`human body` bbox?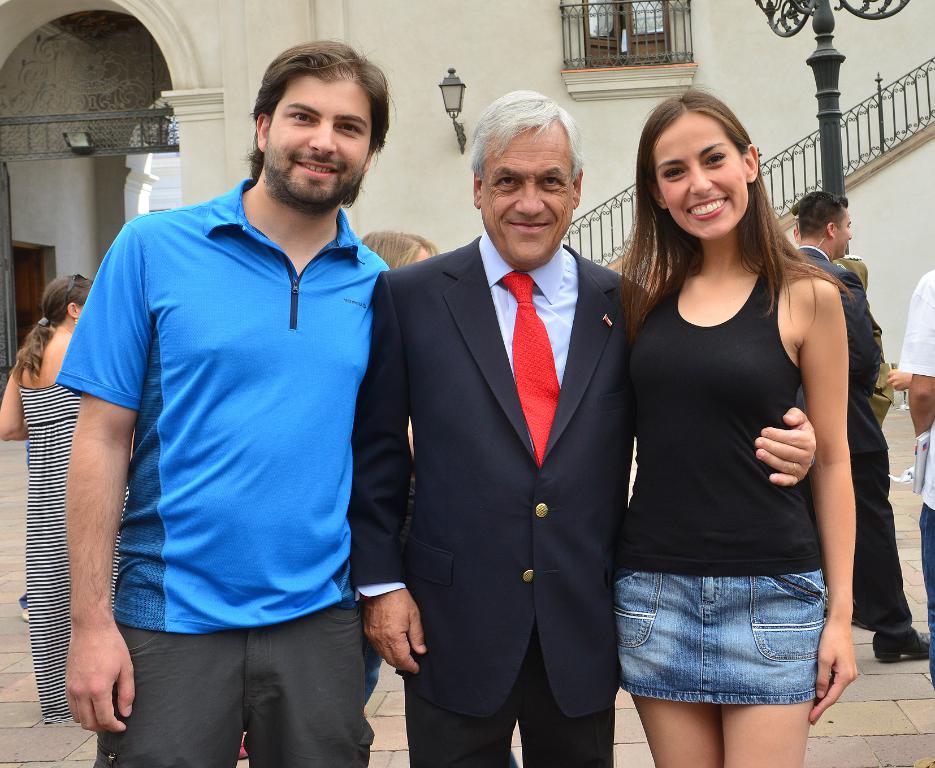
l=363, t=229, r=441, b=272
